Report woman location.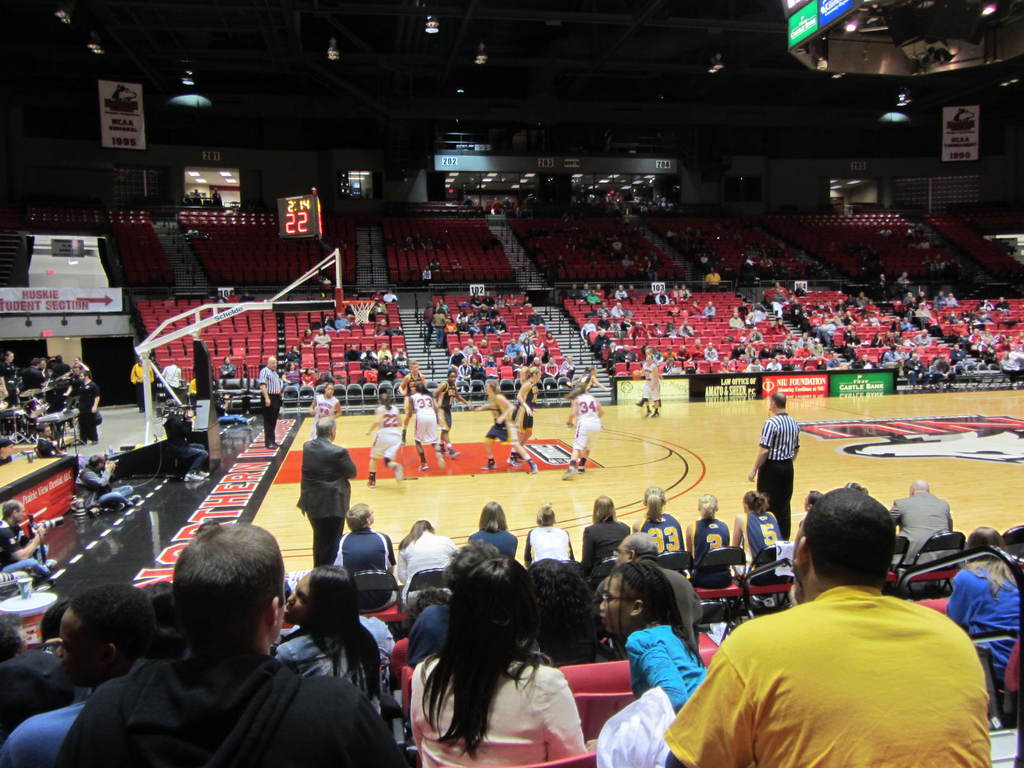
Report: region(397, 360, 426, 397).
